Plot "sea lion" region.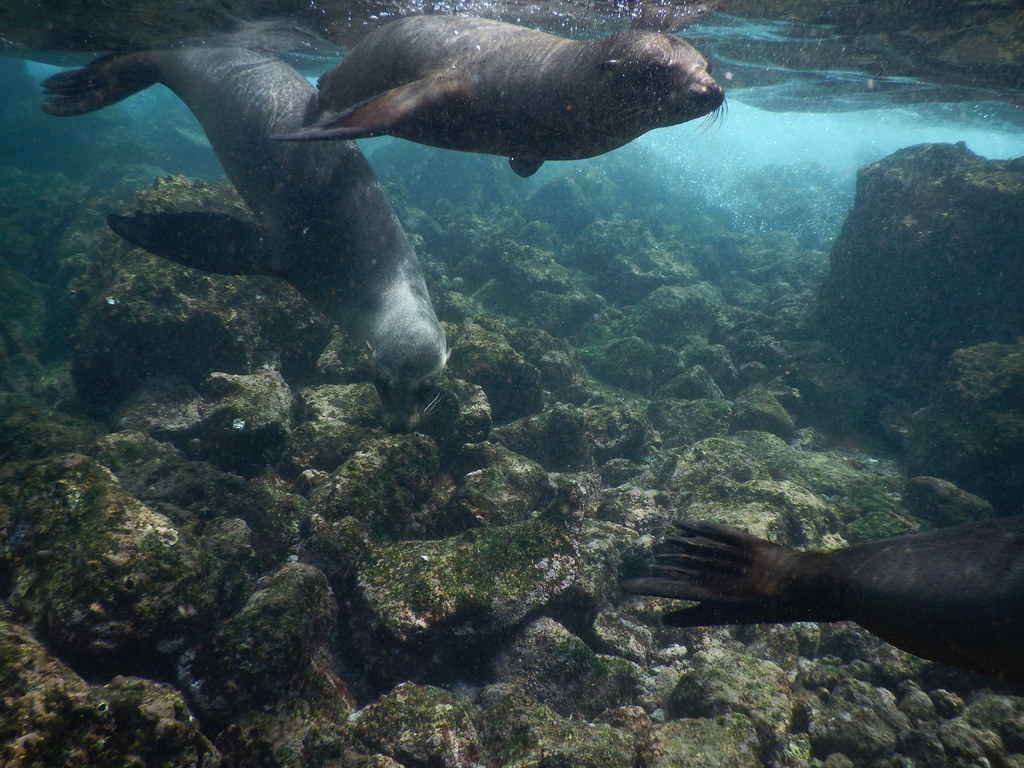
Plotted at 269/0/728/186.
